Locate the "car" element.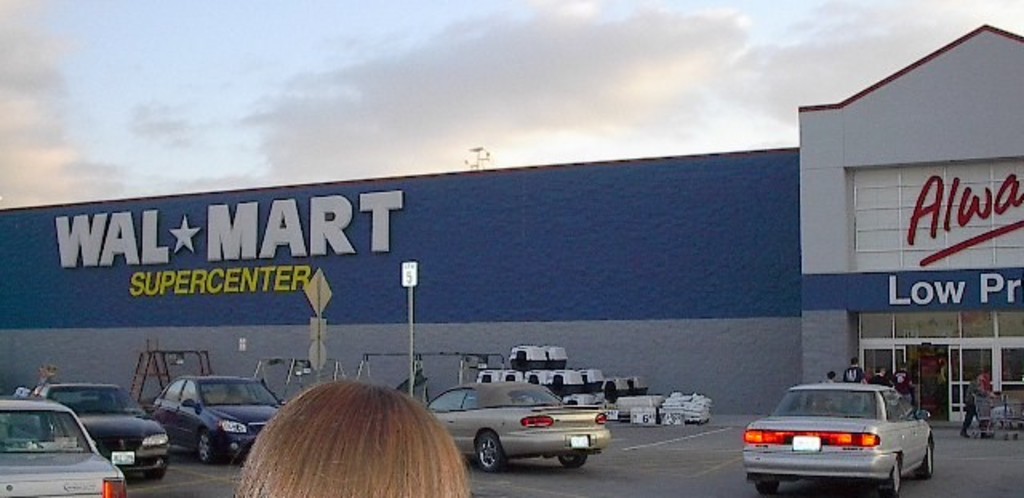
Element bbox: (150,375,286,460).
